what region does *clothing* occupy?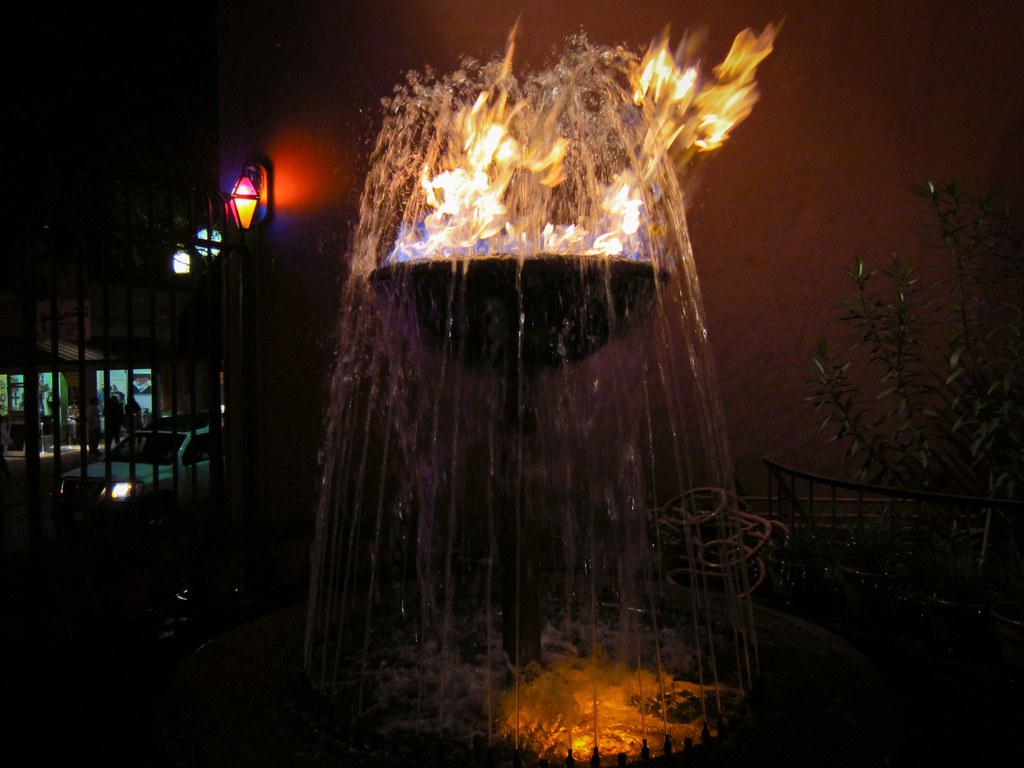
pyautogui.locateOnScreen(65, 401, 83, 444).
